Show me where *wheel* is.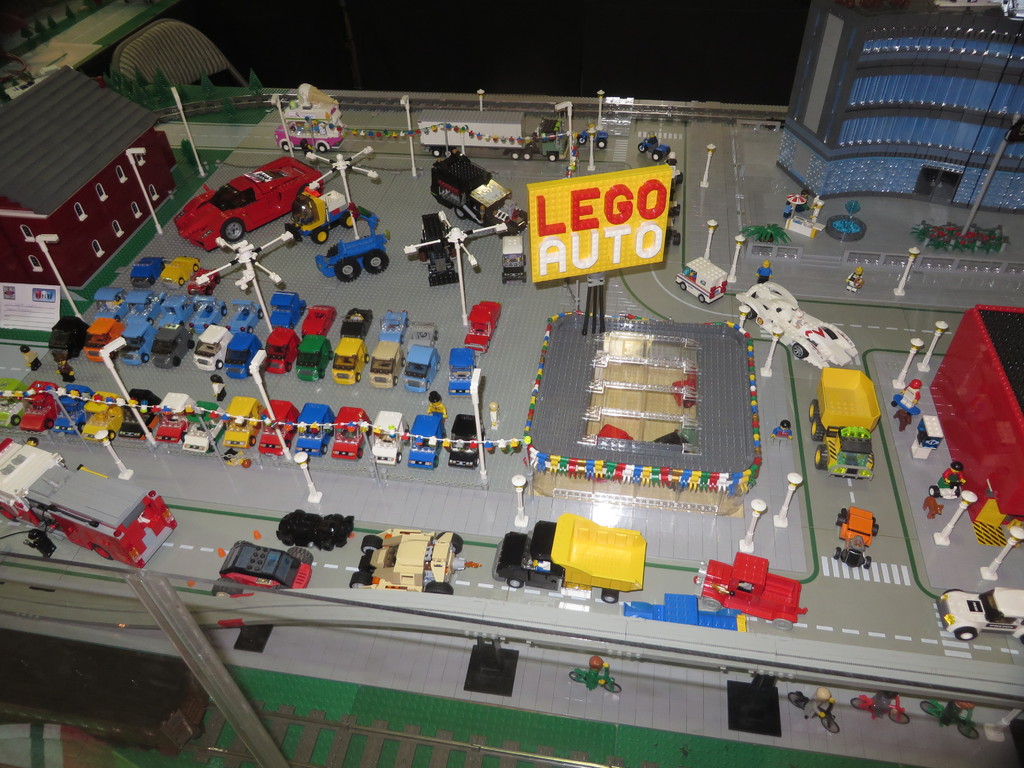
*wheel* is at crop(320, 328, 327, 337).
